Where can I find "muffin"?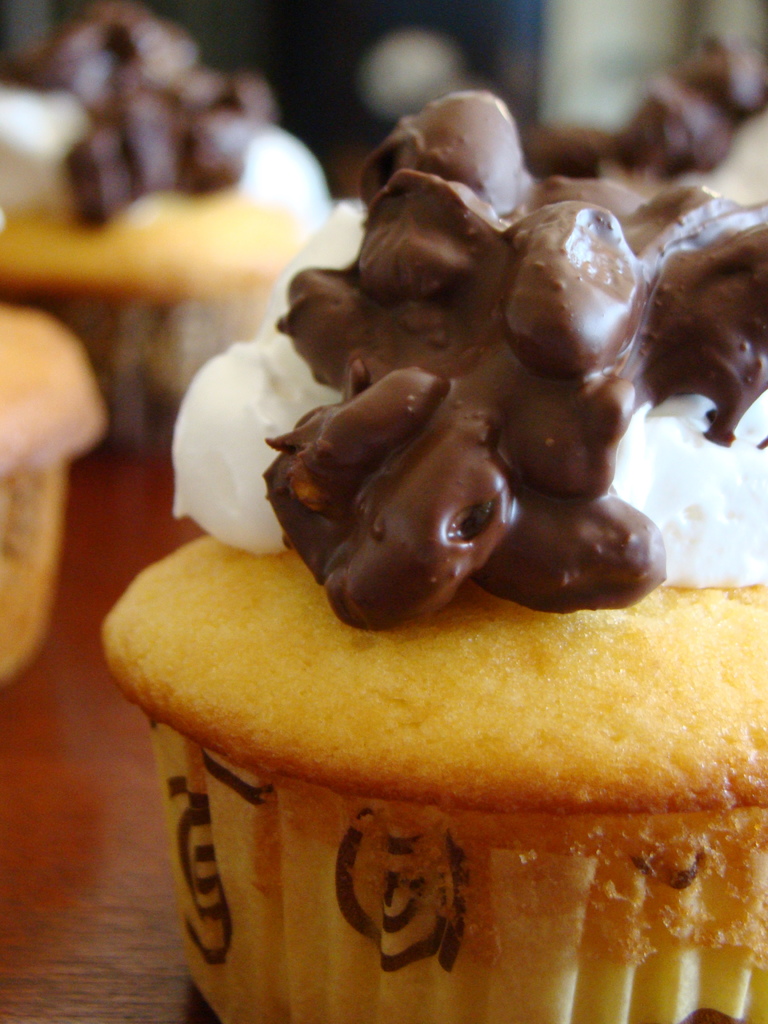
You can find it at <bbox>0, 305, 112, 688</bbox>.
